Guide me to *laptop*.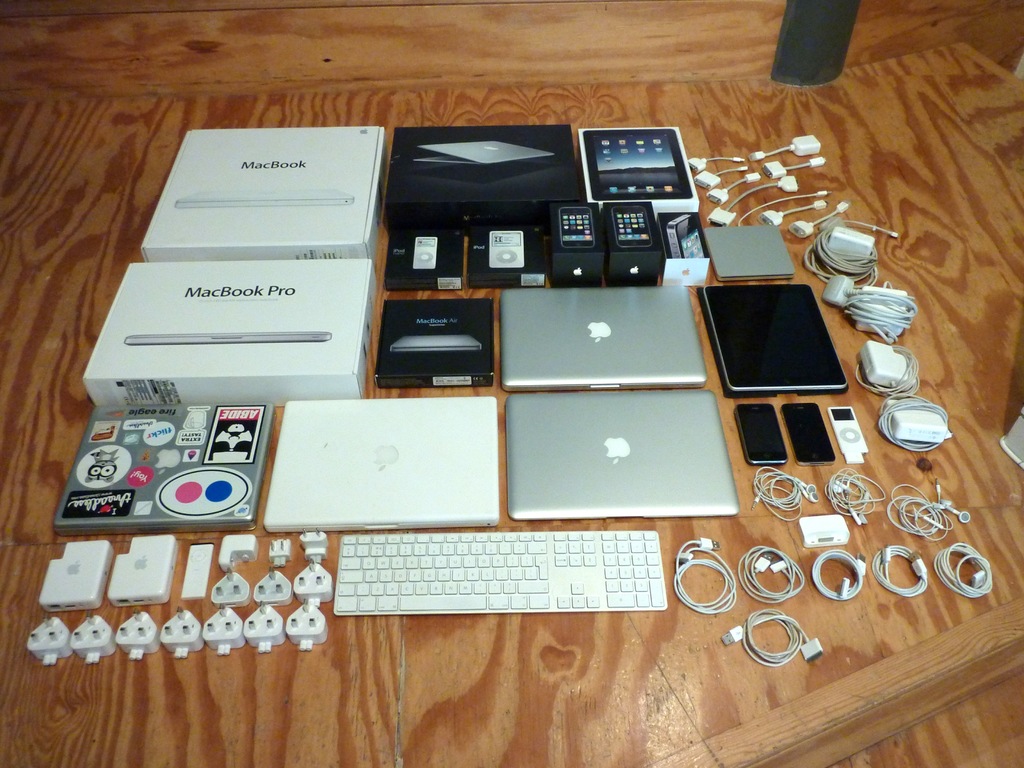
Guidance: 262, 399, 499, 527.
